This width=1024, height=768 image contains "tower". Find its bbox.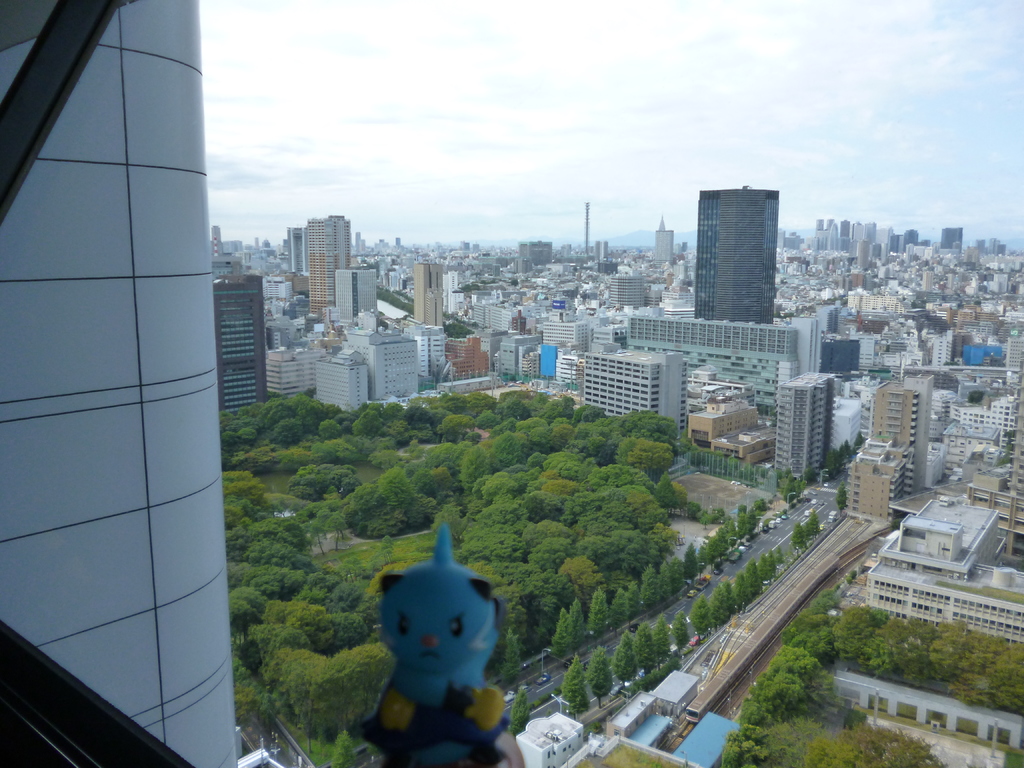
887, 234, 902, 254.
